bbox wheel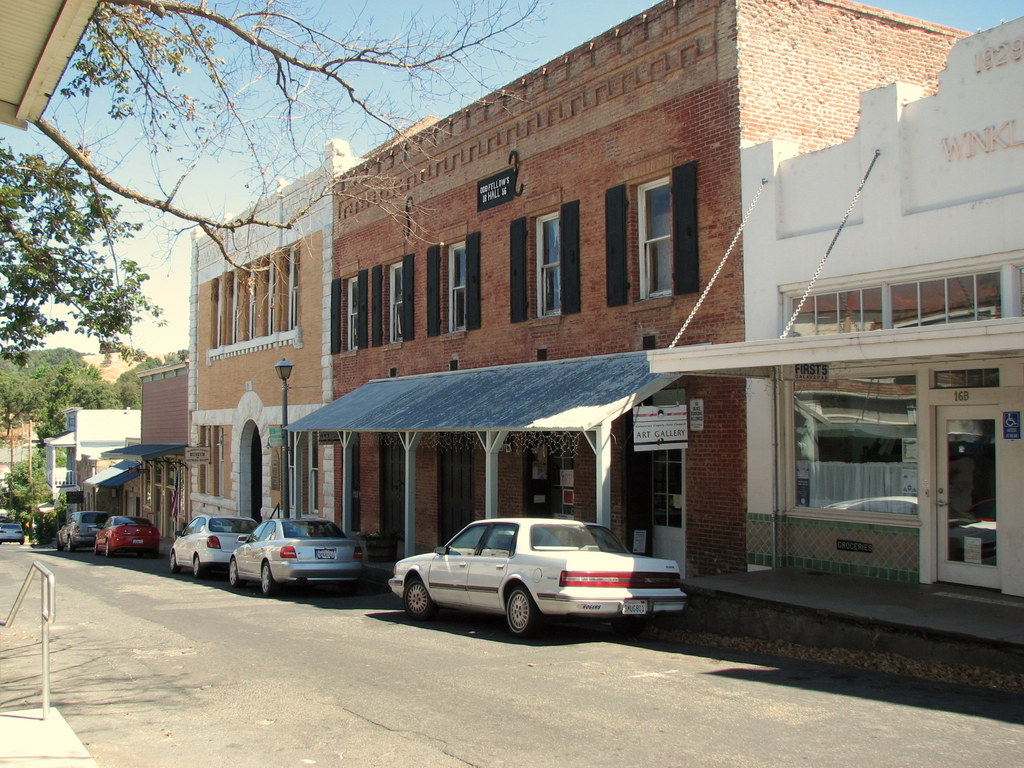
{"left": 507, "top": 585, "right": 536, "bottom": 633}
